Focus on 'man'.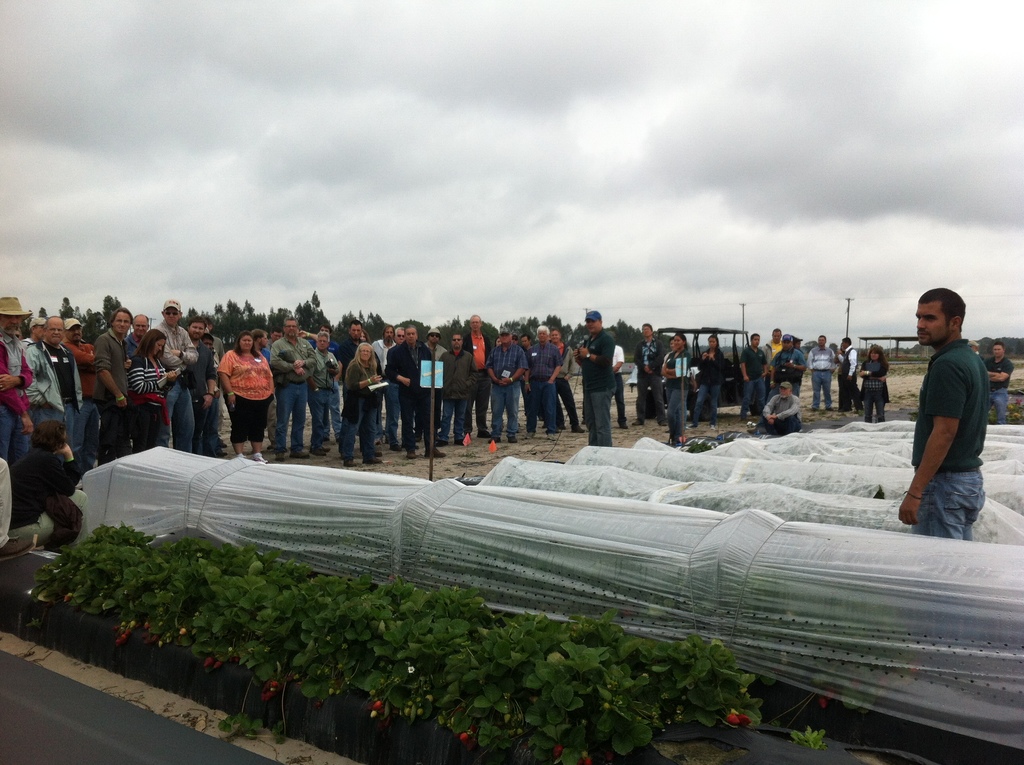
Focused at bbox=[392, 319, 448, 455].
